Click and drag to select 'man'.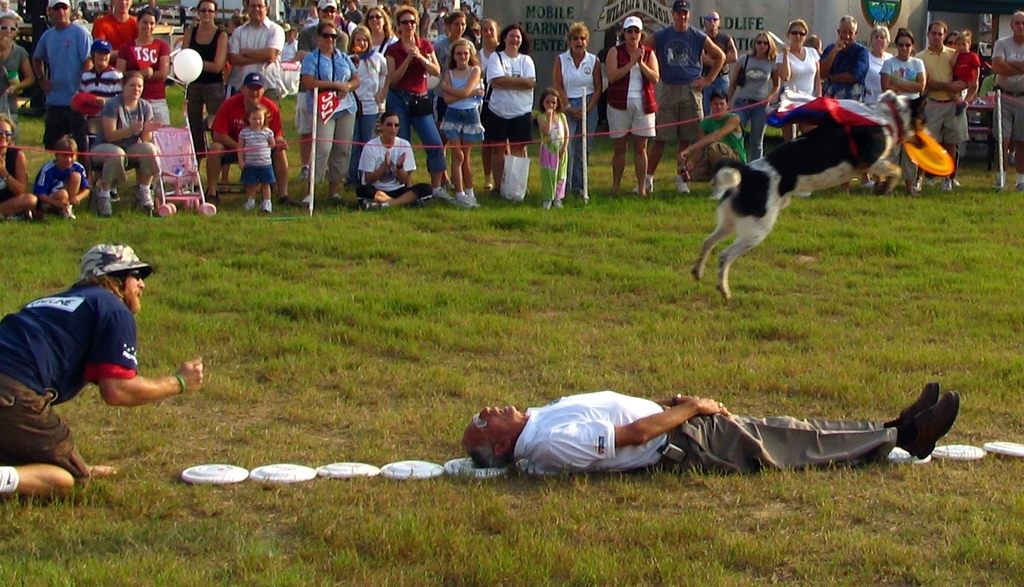
Selection: <region>225, 0, 284, 185</region>.
